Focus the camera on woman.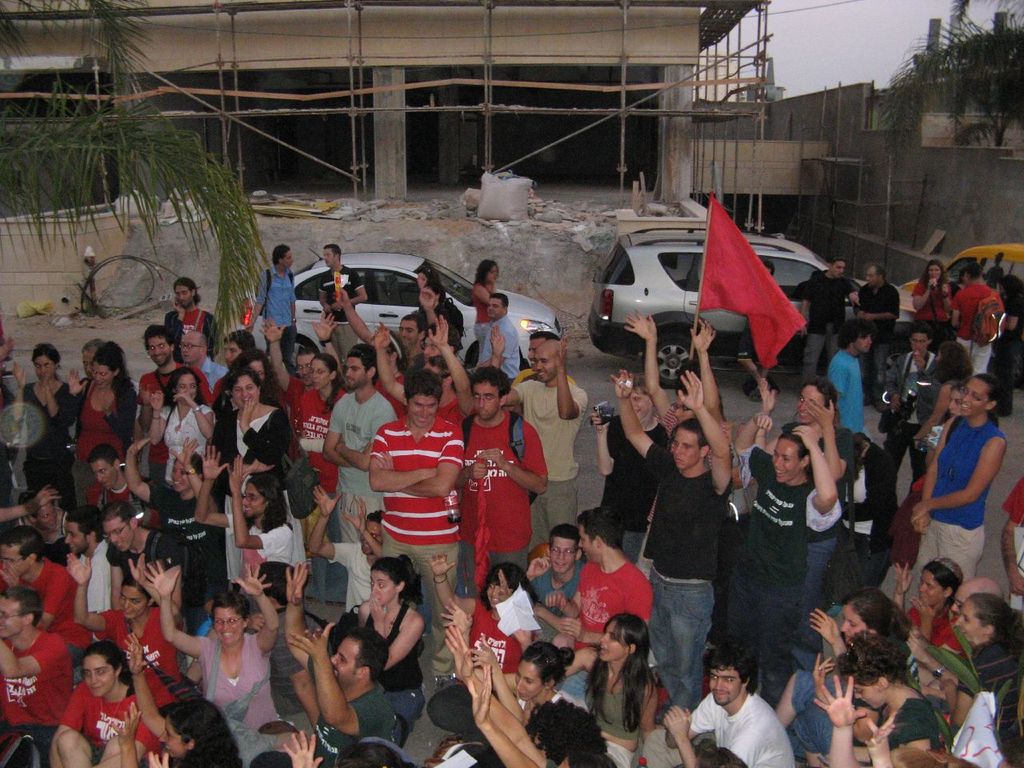
Focus region: (903,355,1018,626).
